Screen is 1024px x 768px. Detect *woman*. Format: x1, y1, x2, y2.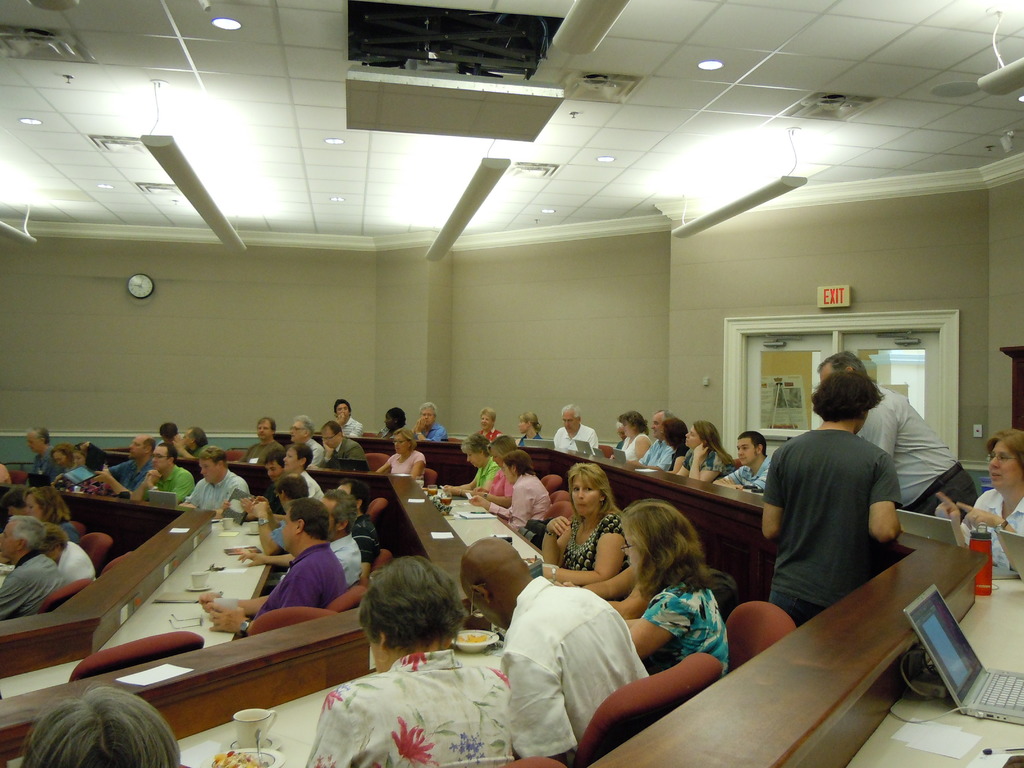
72, 446, 112, 499.
